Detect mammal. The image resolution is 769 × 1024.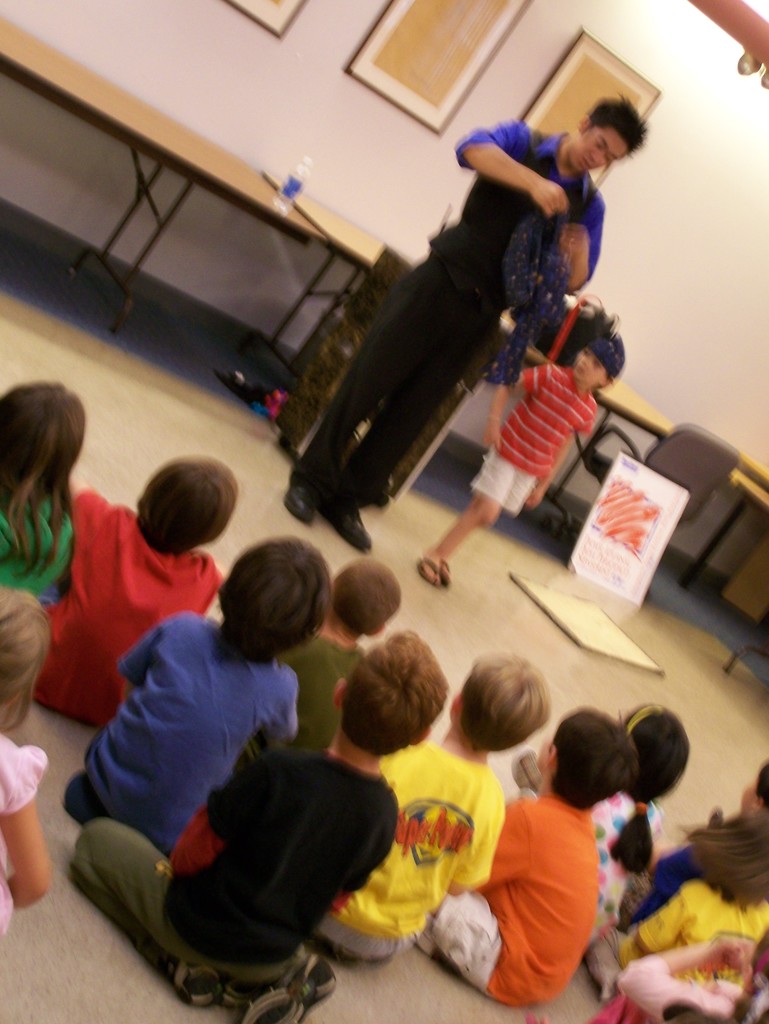
left=437, top=712, right=635, bottom=998.
